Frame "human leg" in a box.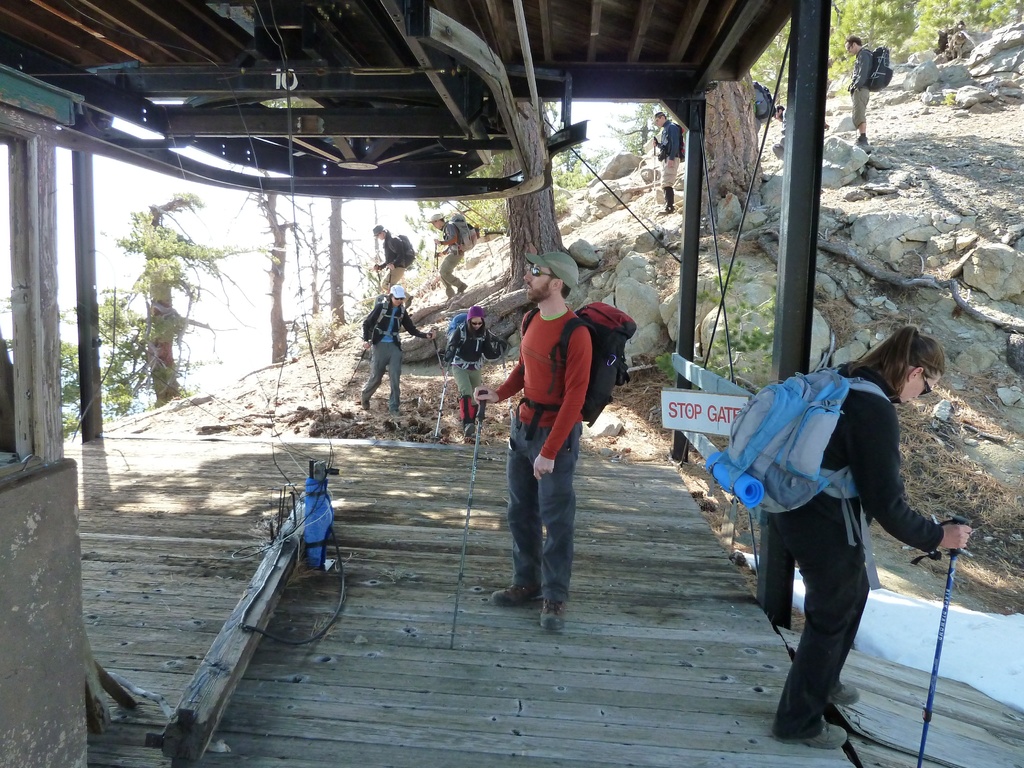
l=488, t=422, r=531, b=610.
